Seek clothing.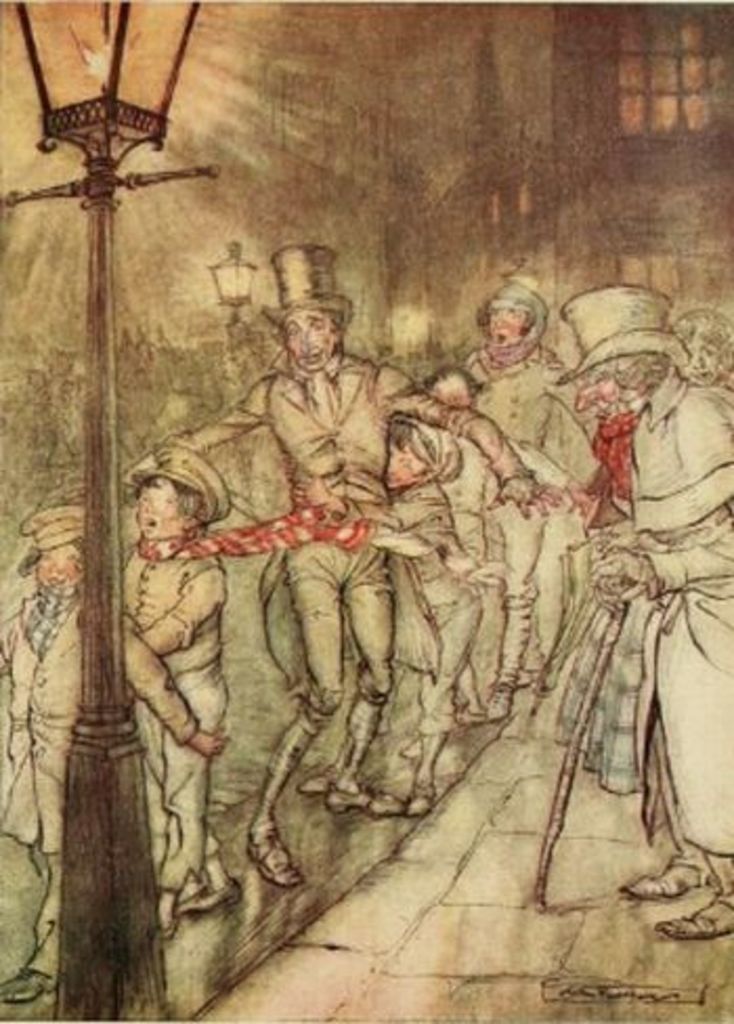
(277, 359, 432, 852).
